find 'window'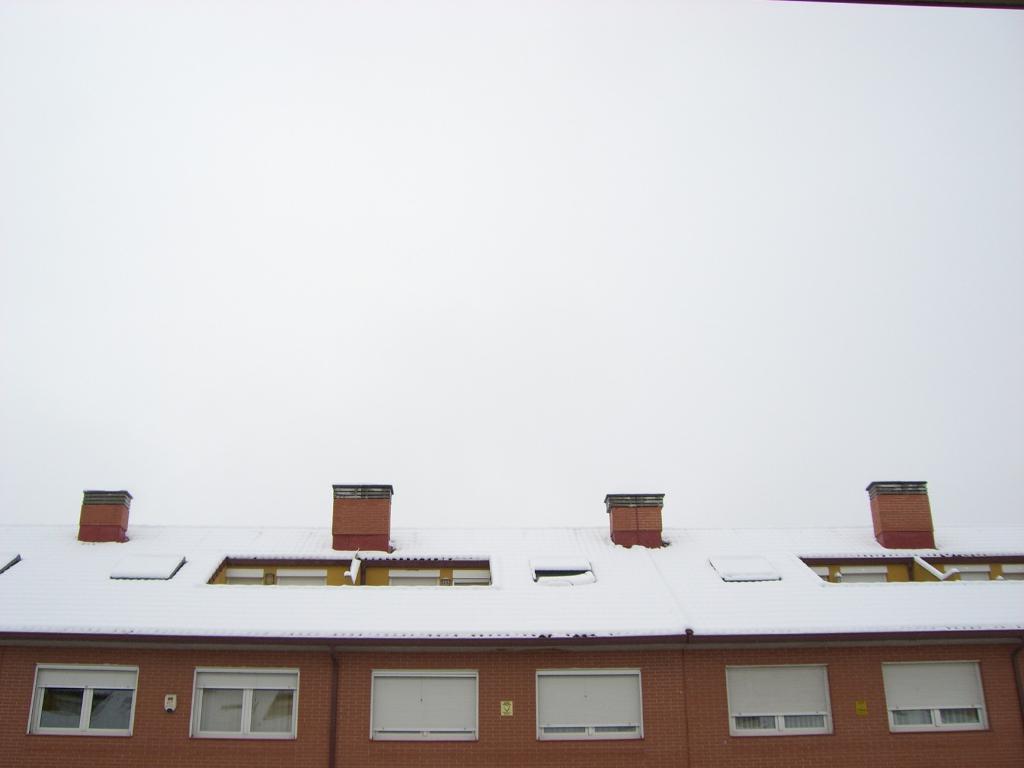
x1=886, y1=664, x2=983, y2=739
